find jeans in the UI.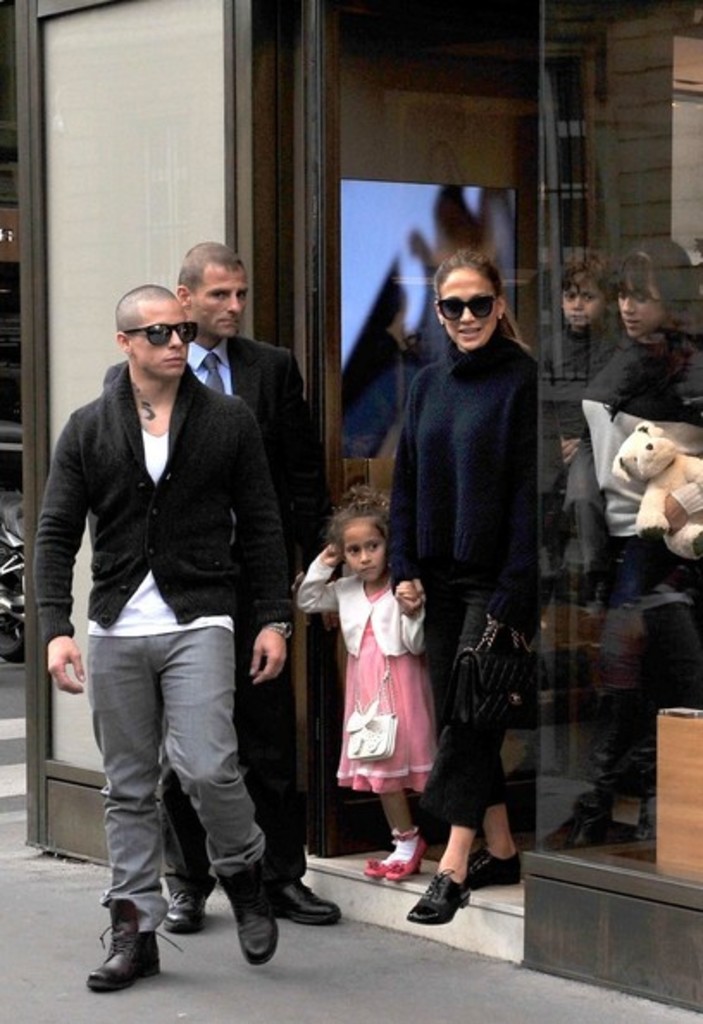
UI element at (65,648,298,958).
